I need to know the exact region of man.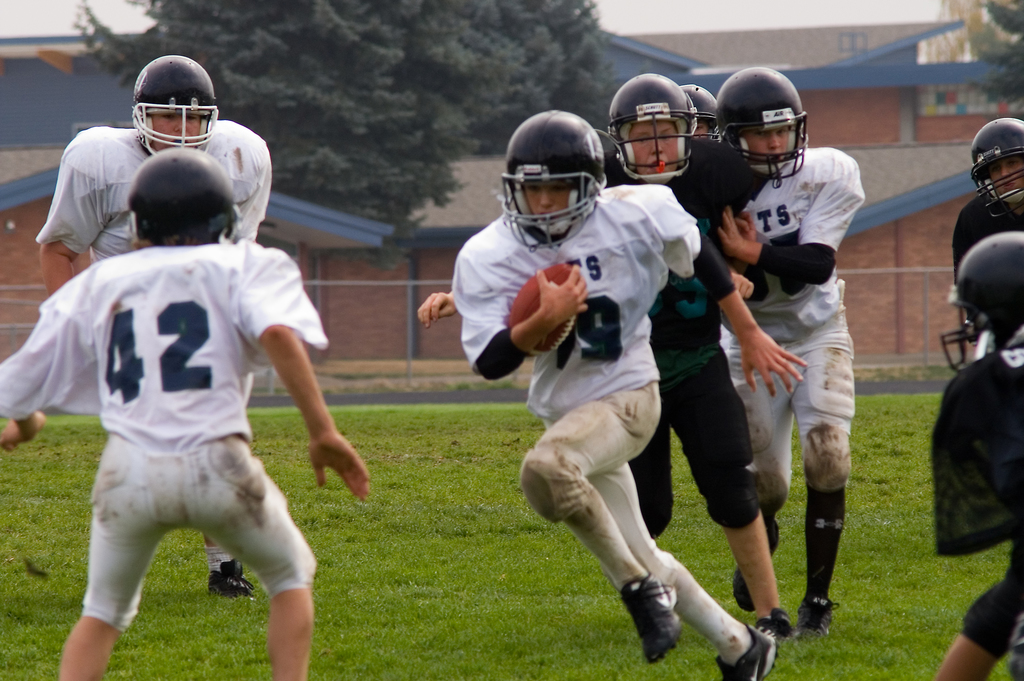
Region: x1=943, y1=114, x2=1023, y2=286.
